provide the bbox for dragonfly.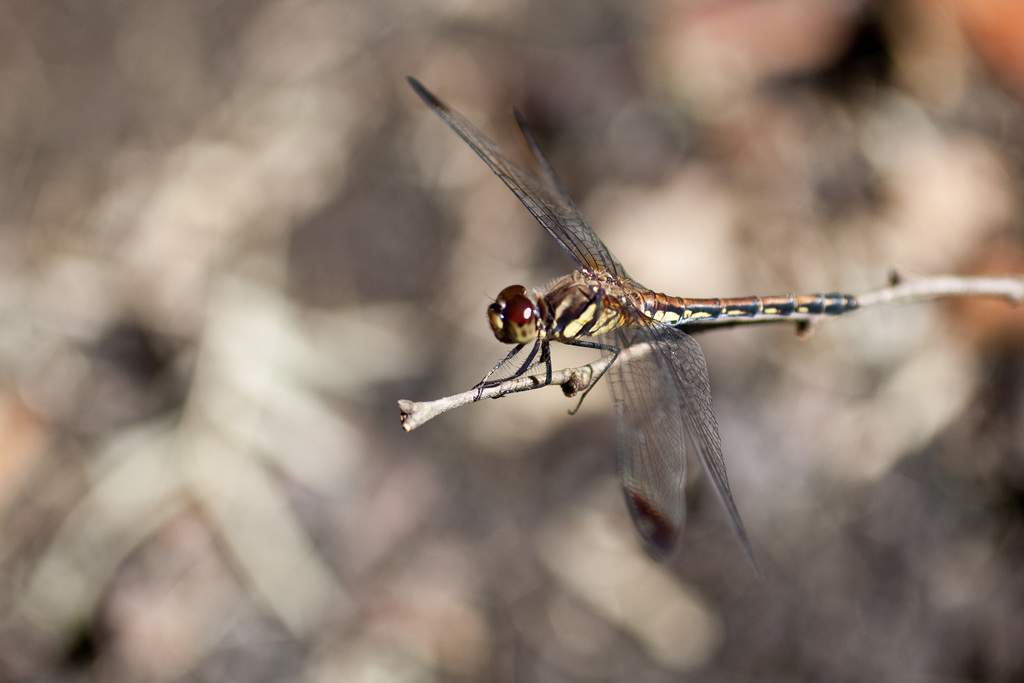
box(411, 72, 861, 583).
